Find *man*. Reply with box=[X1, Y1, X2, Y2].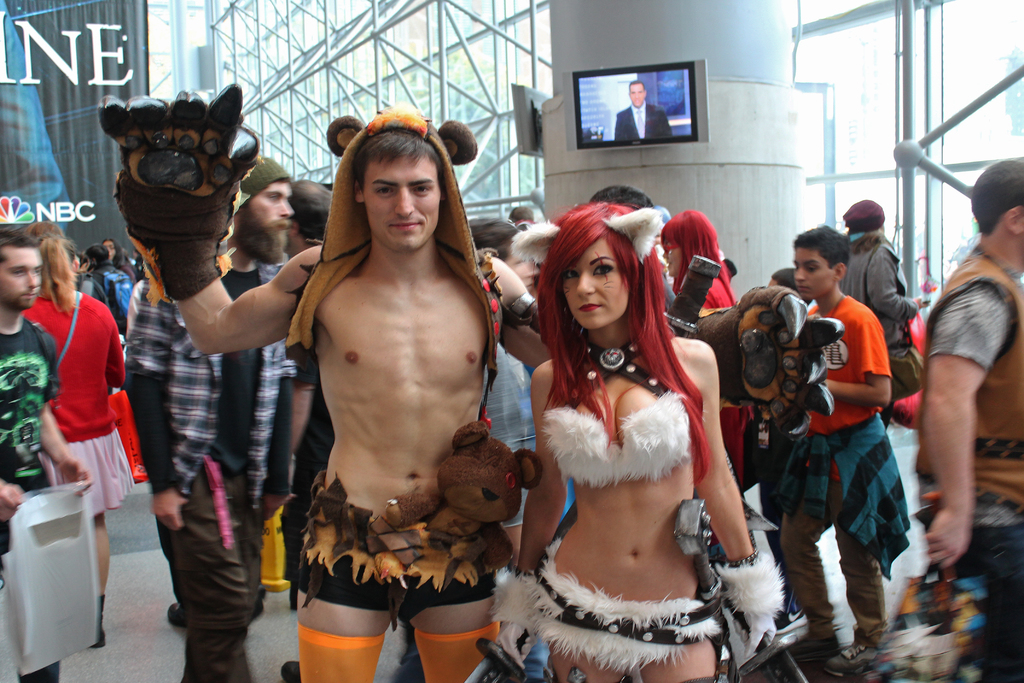
box=[913, 152, 1023, 682].
